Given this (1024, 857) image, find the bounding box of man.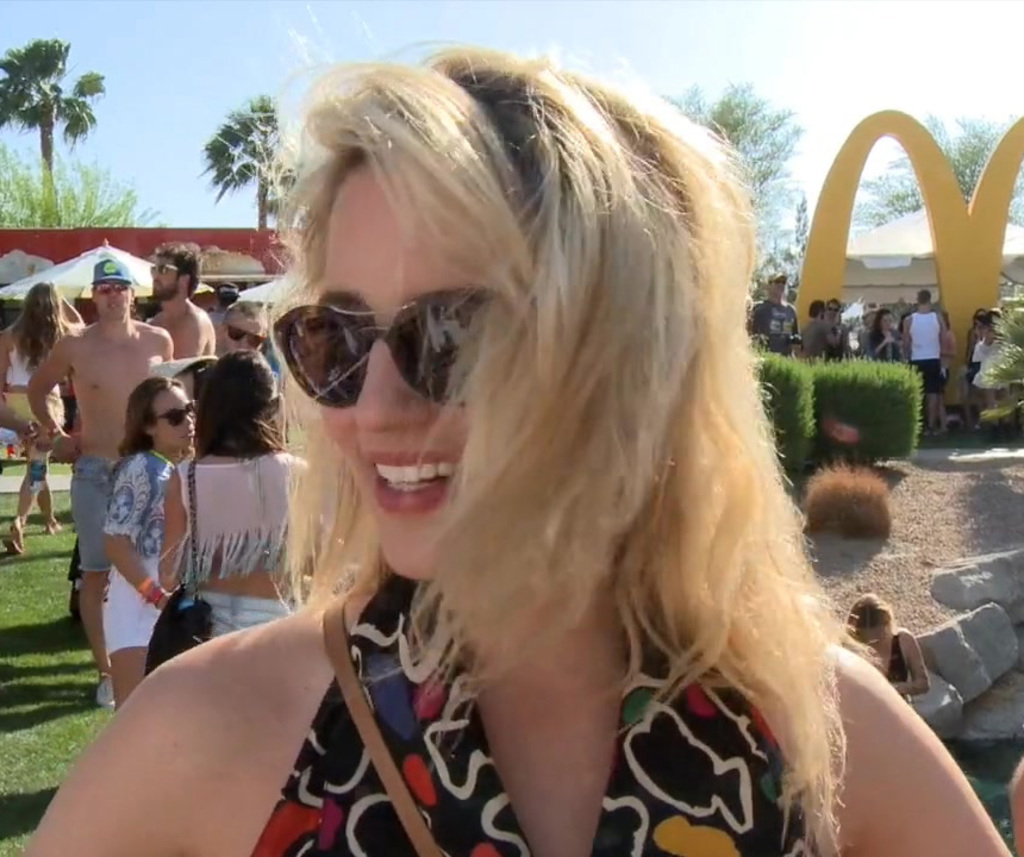
BBox(851, 300, 879, 354).
